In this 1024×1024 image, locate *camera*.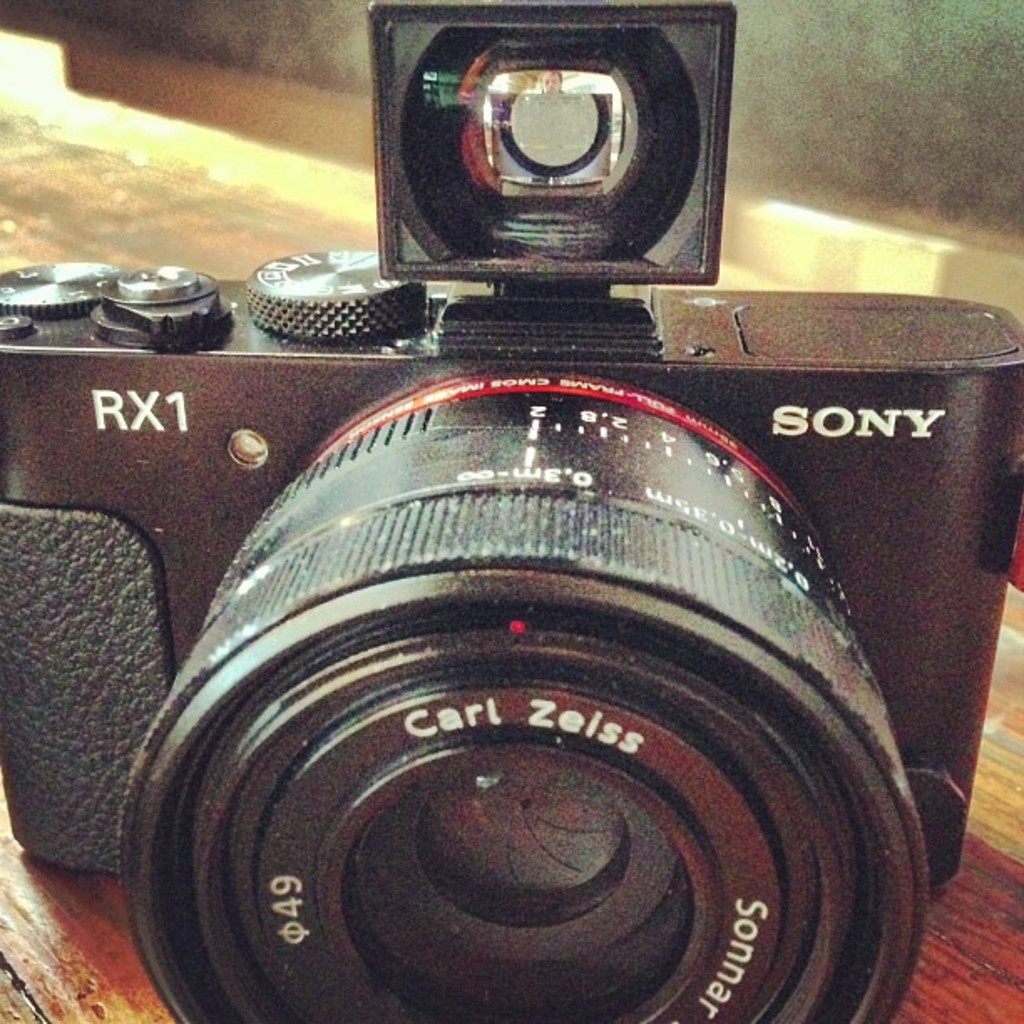
Bounding box: [0,62,1023,1023].
